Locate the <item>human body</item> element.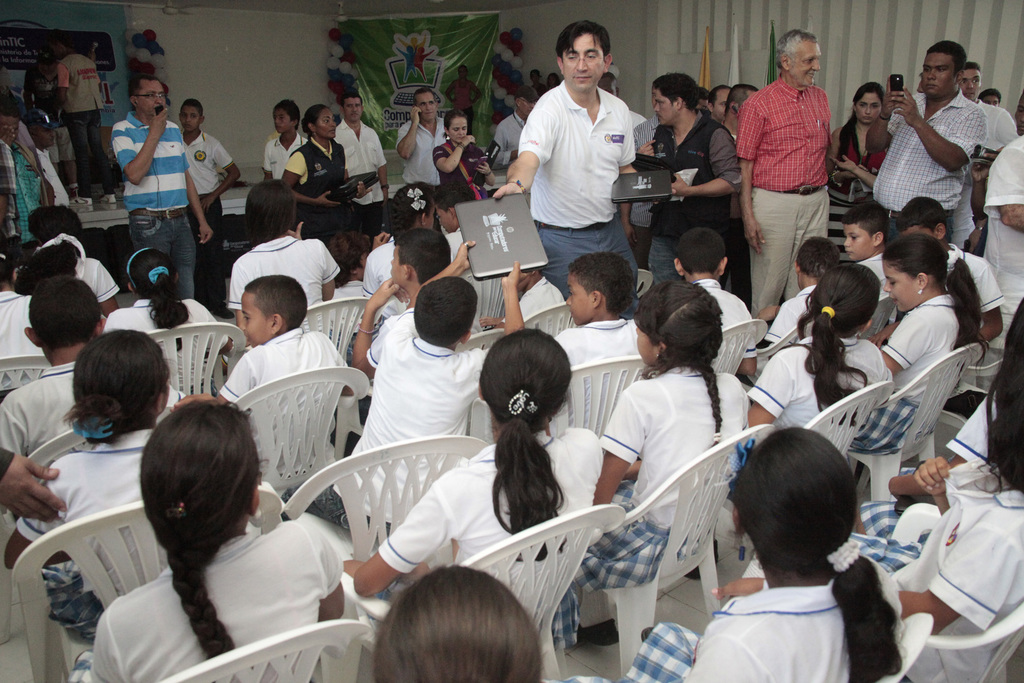
Element bbox: crop(847, 231, 985, 453).
